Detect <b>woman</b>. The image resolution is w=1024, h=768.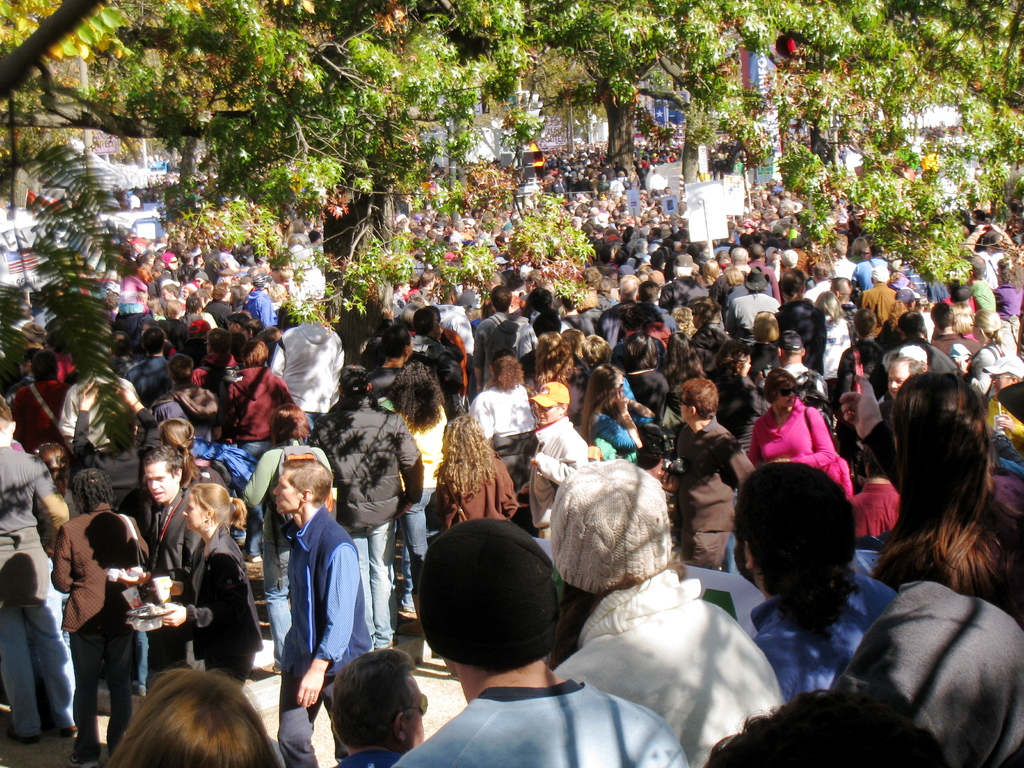
locate(102, 670, 284, 767).
